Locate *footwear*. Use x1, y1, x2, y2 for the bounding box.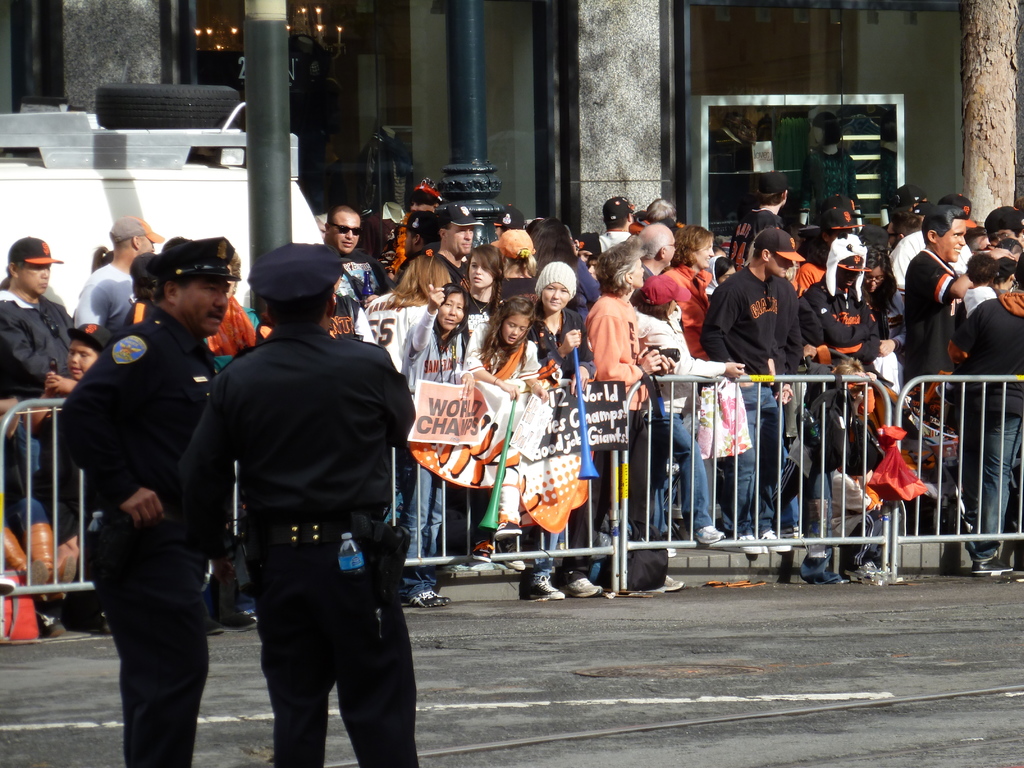
970, 552, 1018, 576.
